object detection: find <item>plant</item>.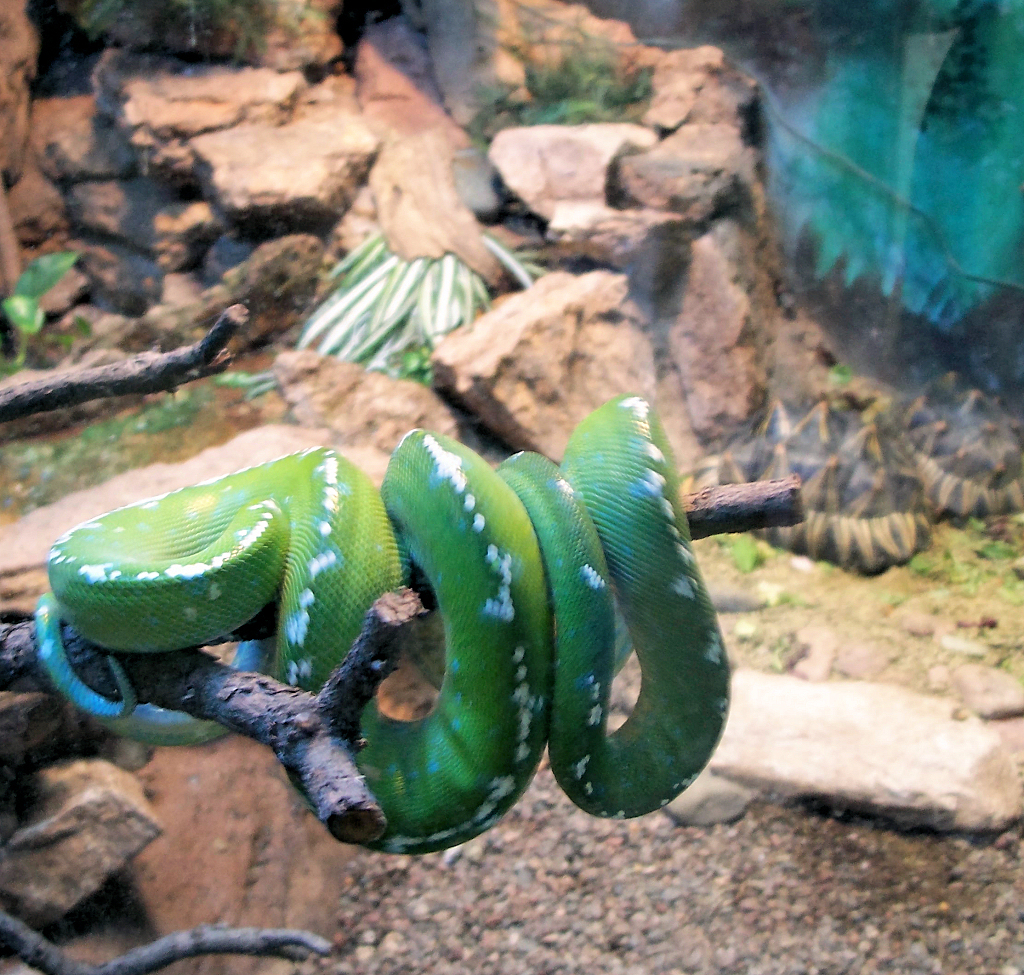
rect(467, 25, 653, 140).
